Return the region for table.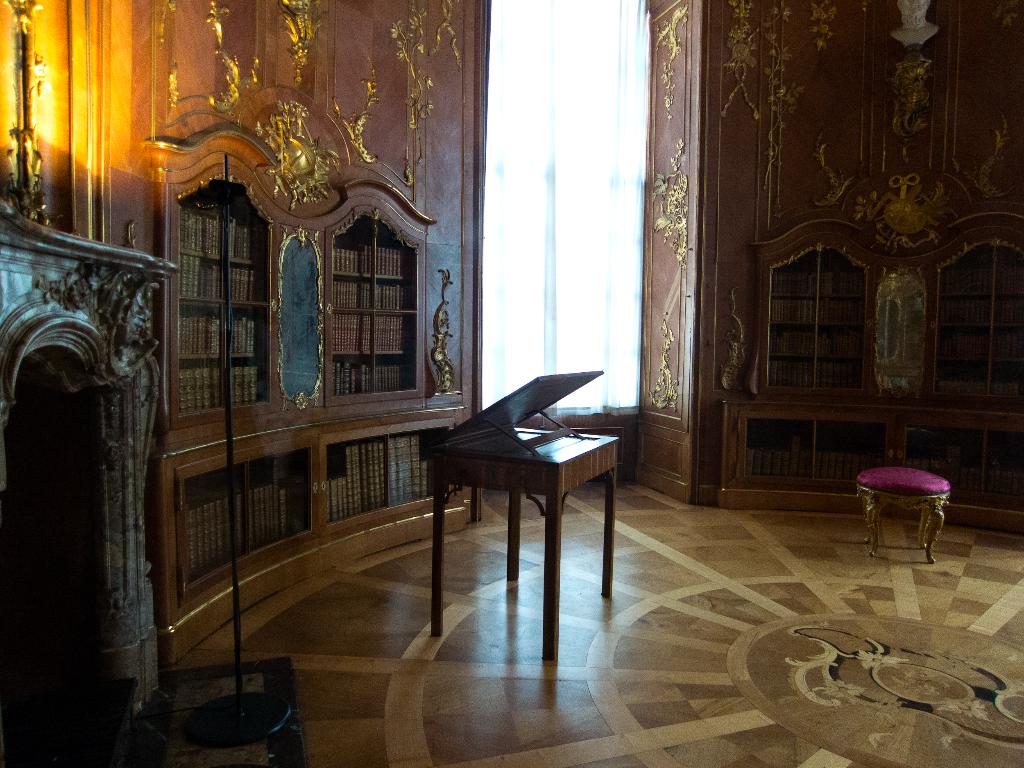
(x1=412, y1=355, x2=616, y2=677).
